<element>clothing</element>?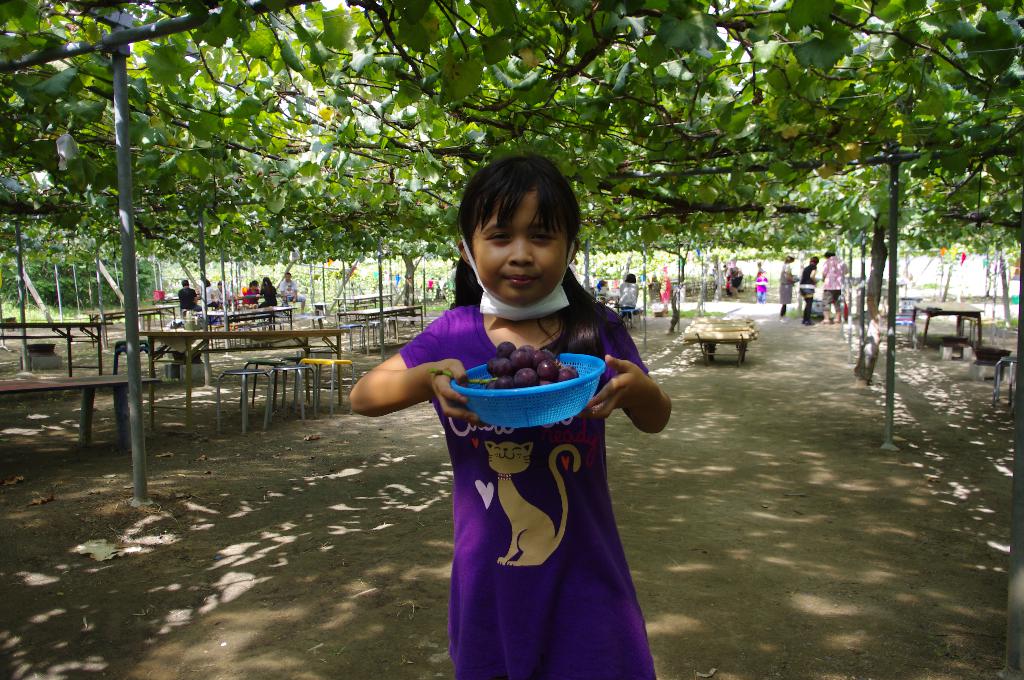
l=778, t=261, r=796, b=311
